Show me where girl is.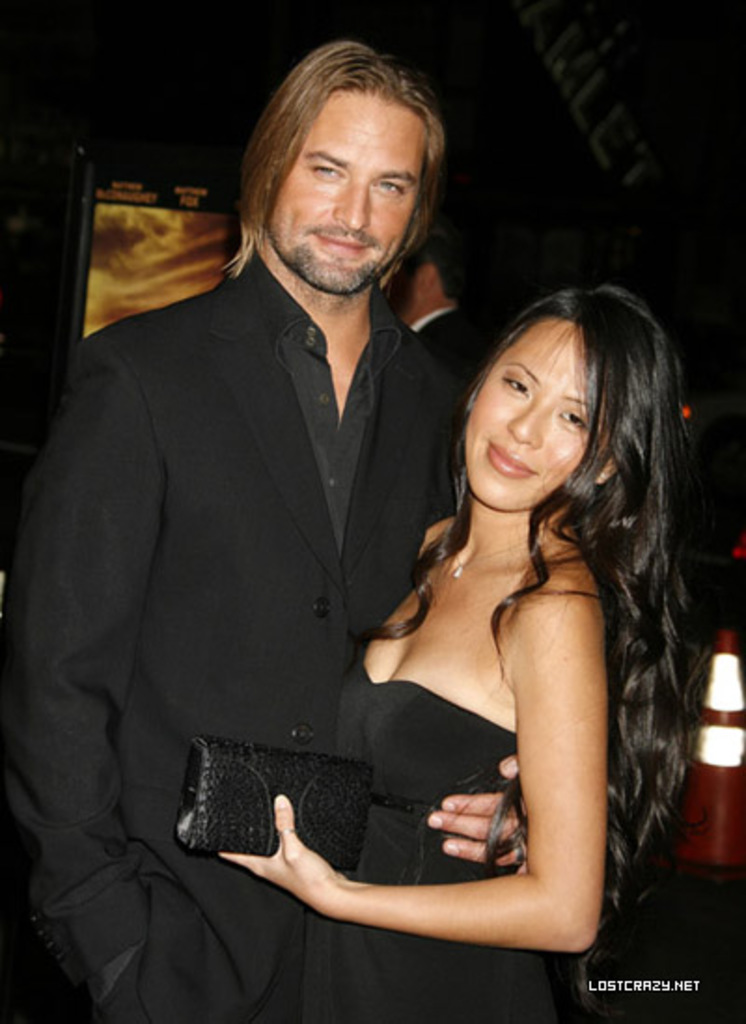
girl is at 214/287/714/1022.
